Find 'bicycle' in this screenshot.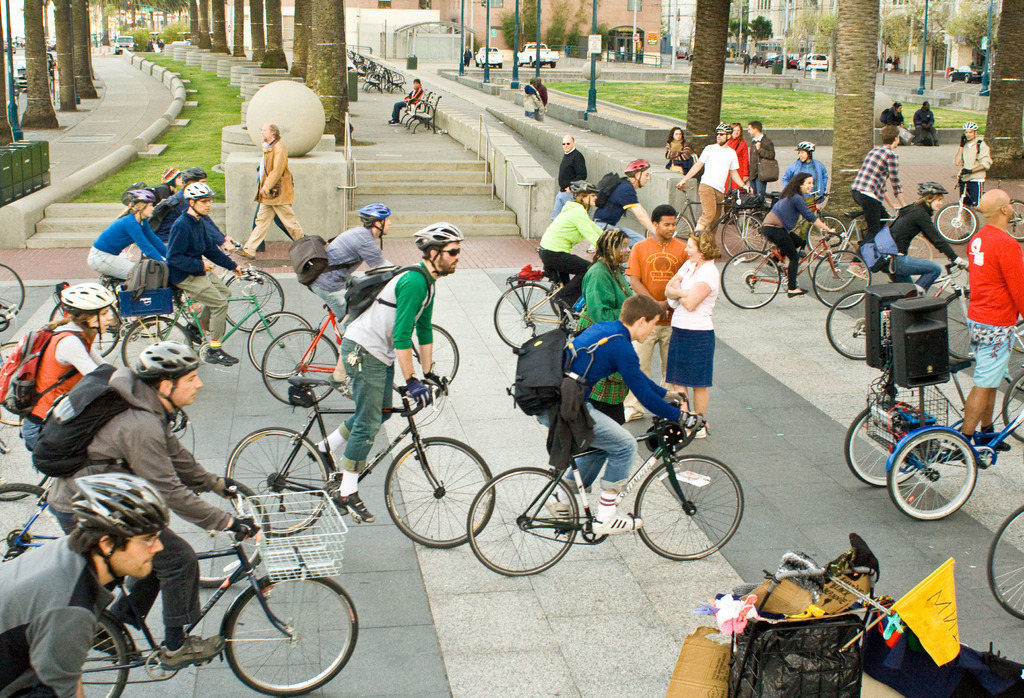
The bounding box for 'bicycle' is (left=839, top=352, right=1023, bottom=517).
